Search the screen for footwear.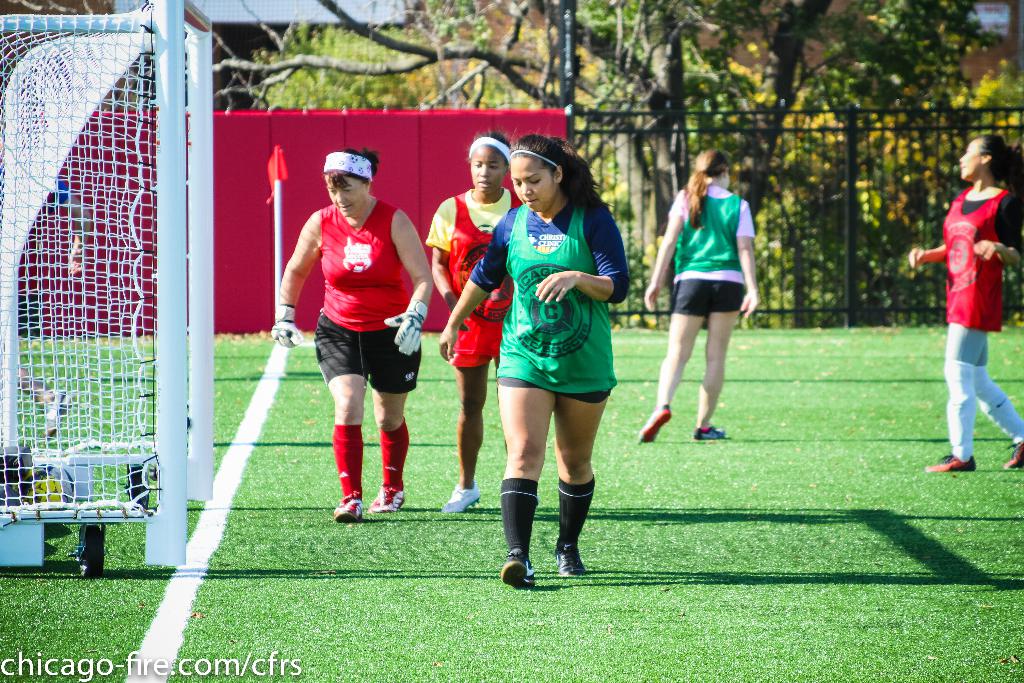
Found at l=335, t=494, r=362, b=523.
